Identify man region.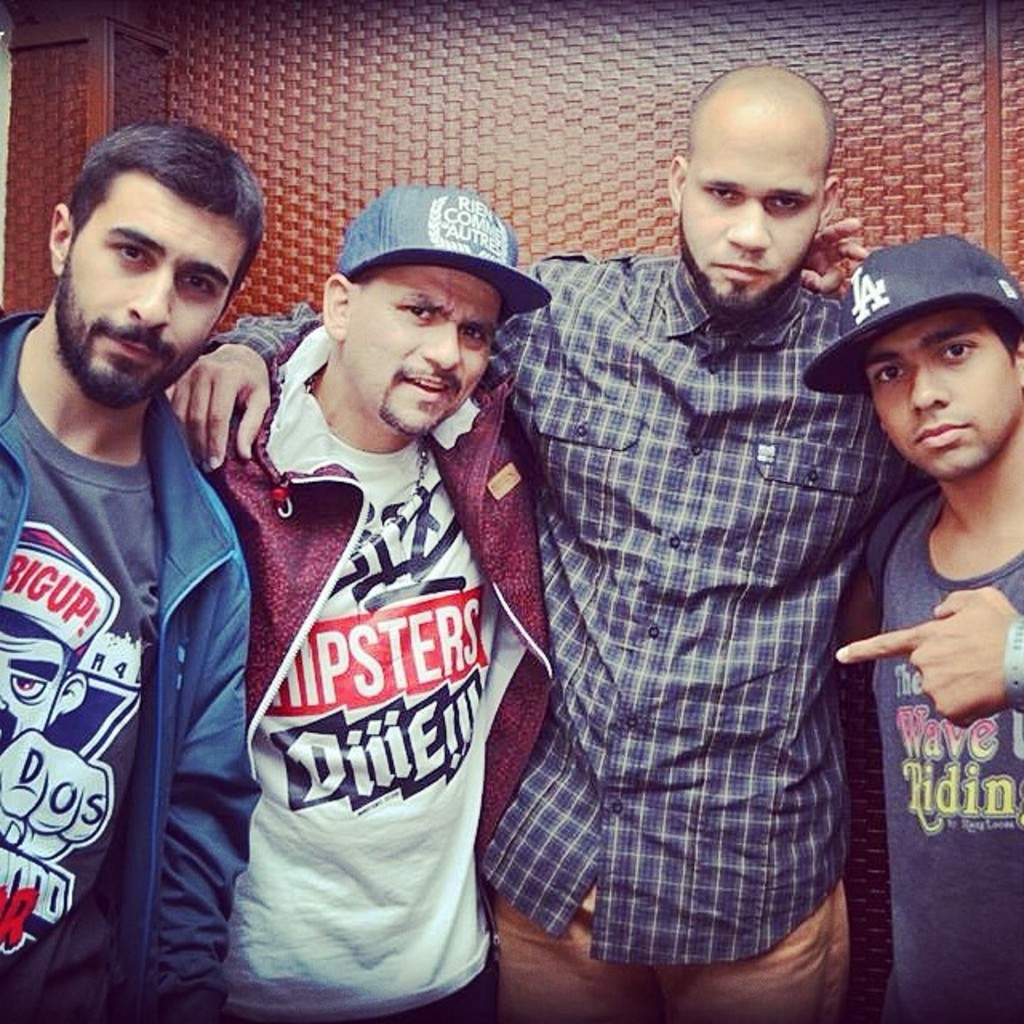
Region: [0, 518, 117, 862].
